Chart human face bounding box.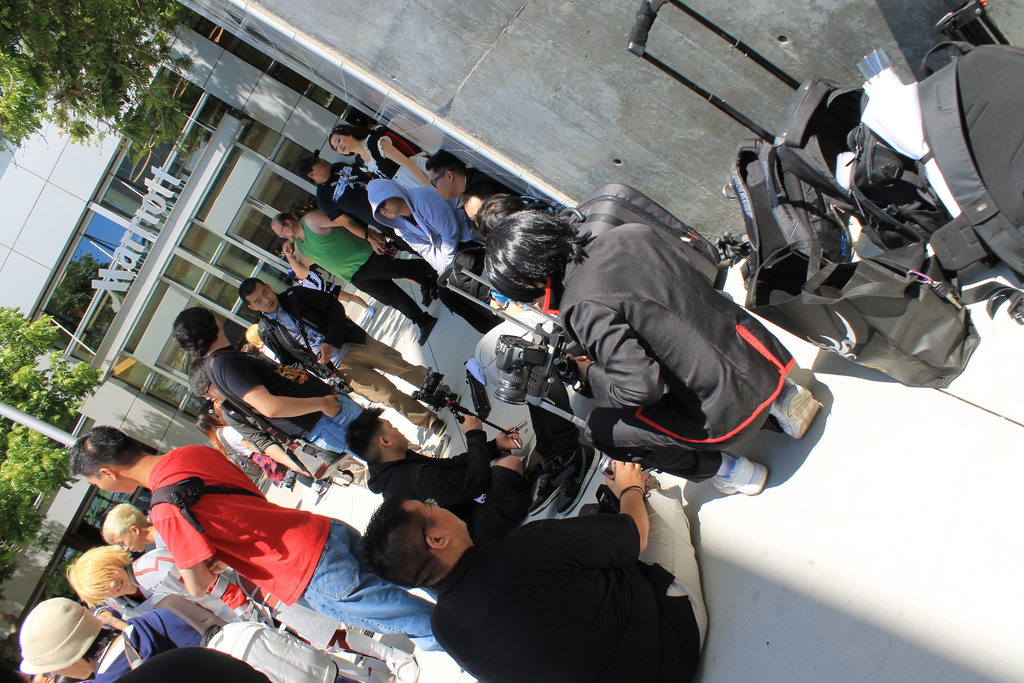
Charted: select_region(376, 420, 406, 450).
